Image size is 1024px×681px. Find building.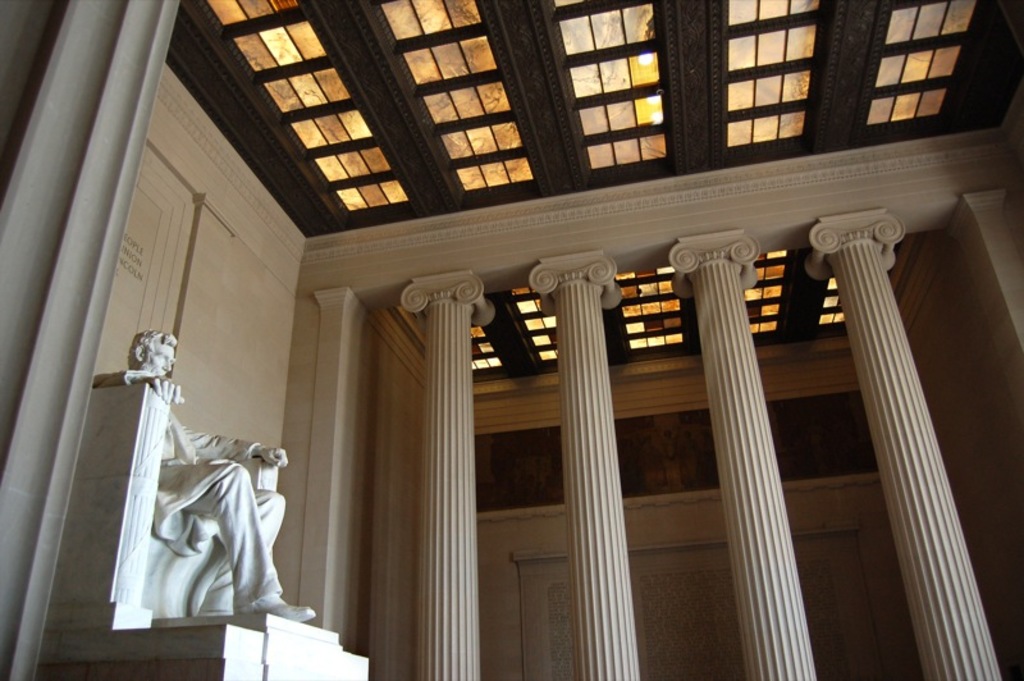
<bbox>0, 0, 1023, 680</bbox>.
